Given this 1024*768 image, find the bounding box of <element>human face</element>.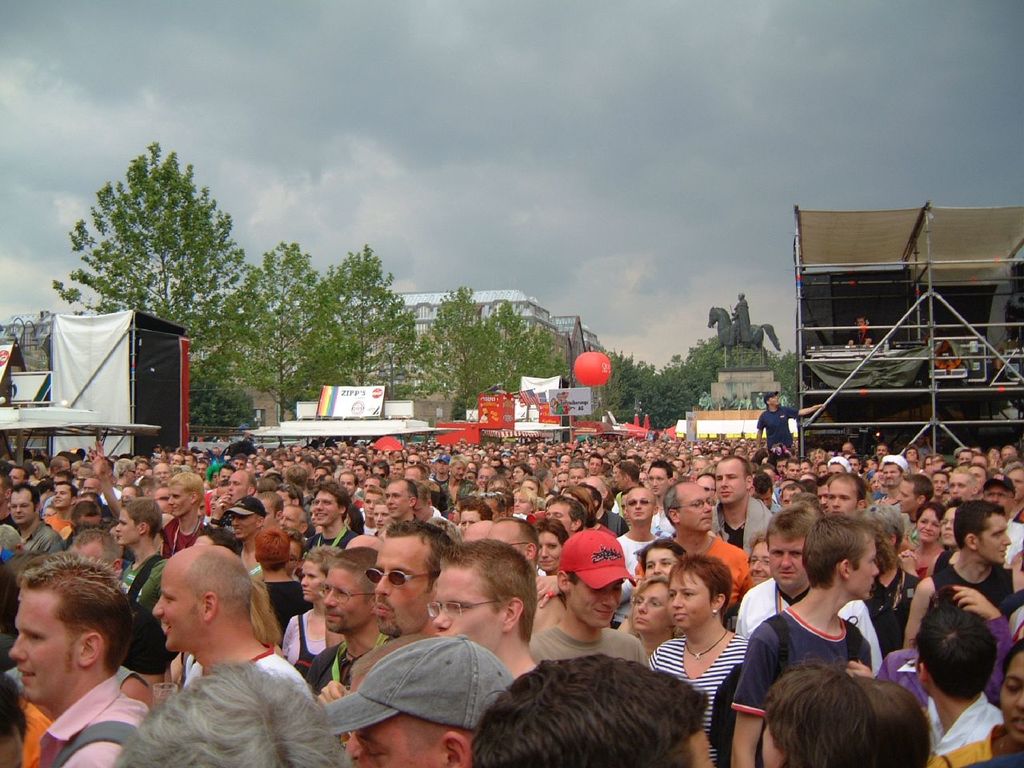
[x1=981, y1=514, x2=1013, y2=562].
